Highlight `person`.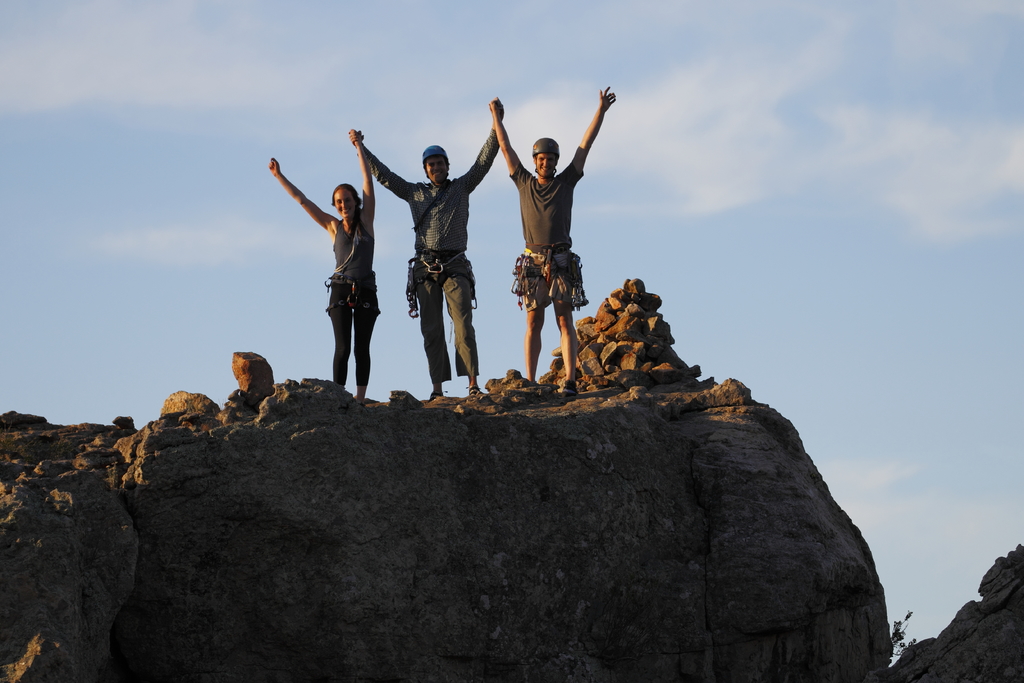
Highlighted region: 349,94,504,393.
